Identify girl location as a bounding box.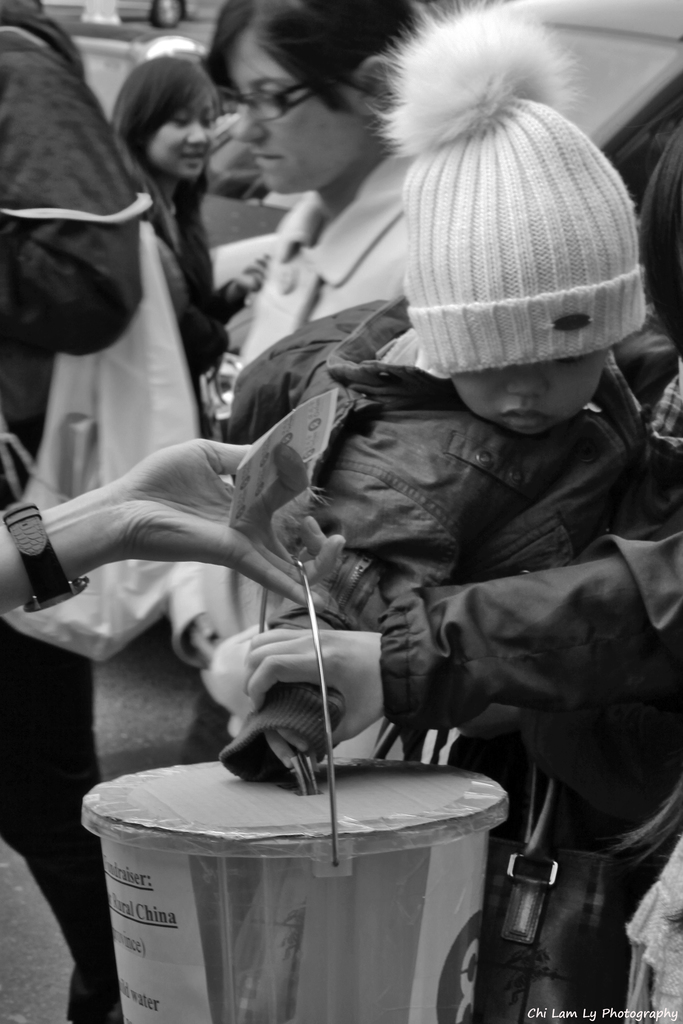
[left=226, top=1, right=644, bottom=781].
